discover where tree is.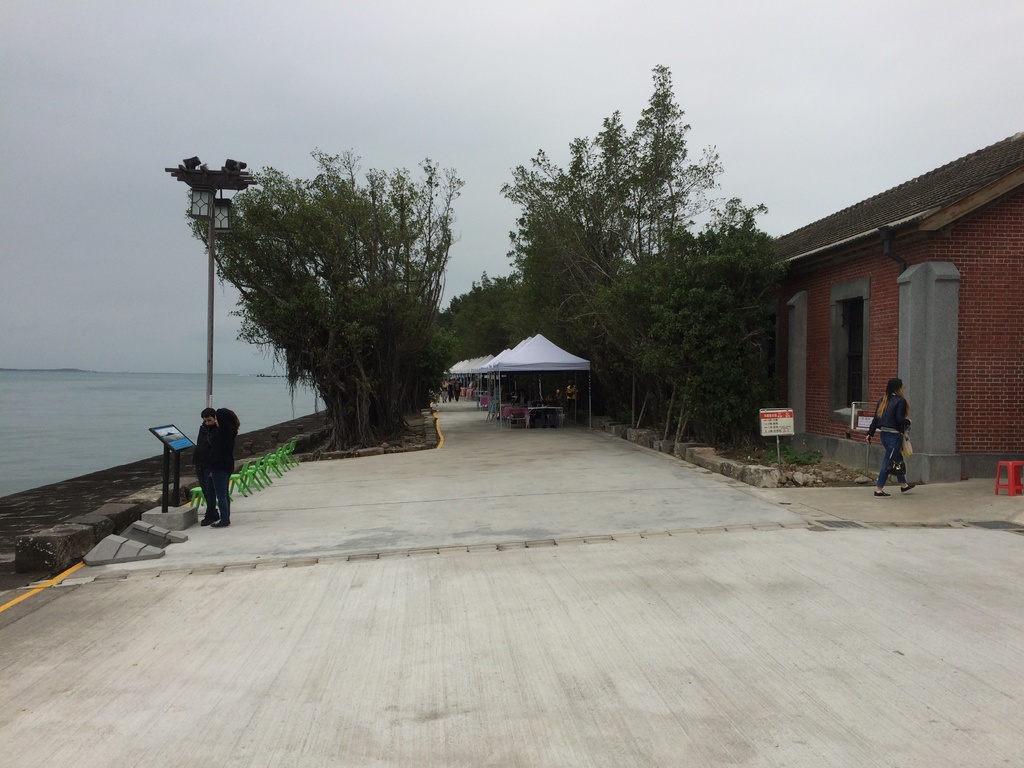
Discovered at detection(433, 278, 529, 339).
